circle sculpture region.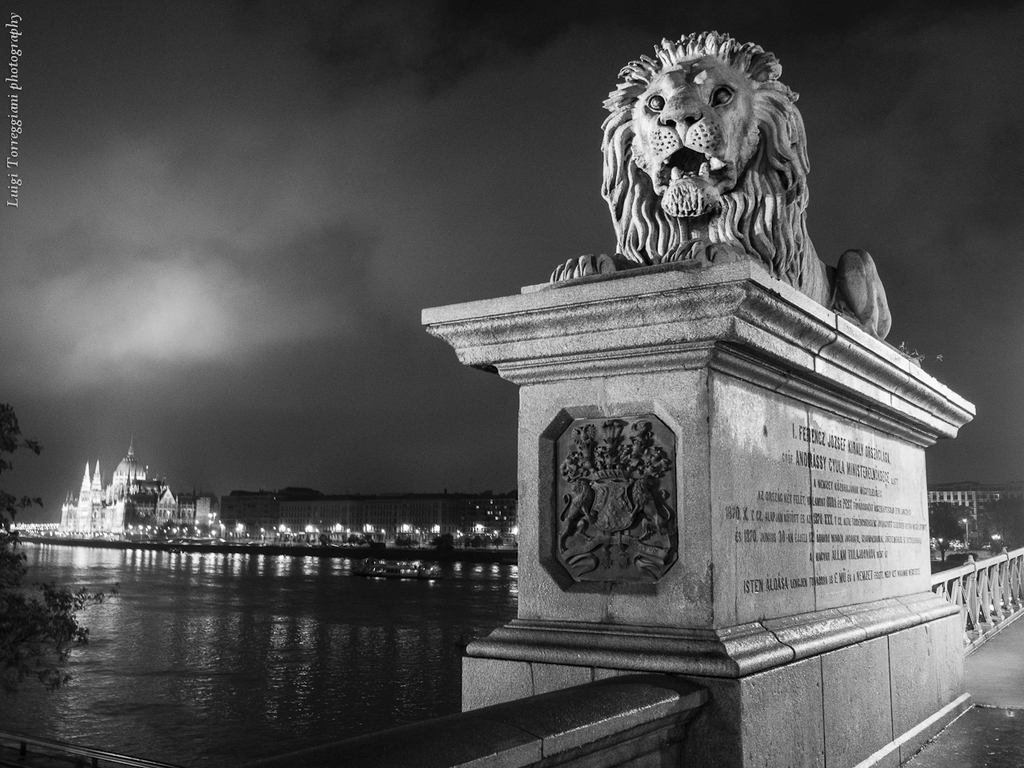
Region: x1=558, y1=418, x2=675, y2=582.
